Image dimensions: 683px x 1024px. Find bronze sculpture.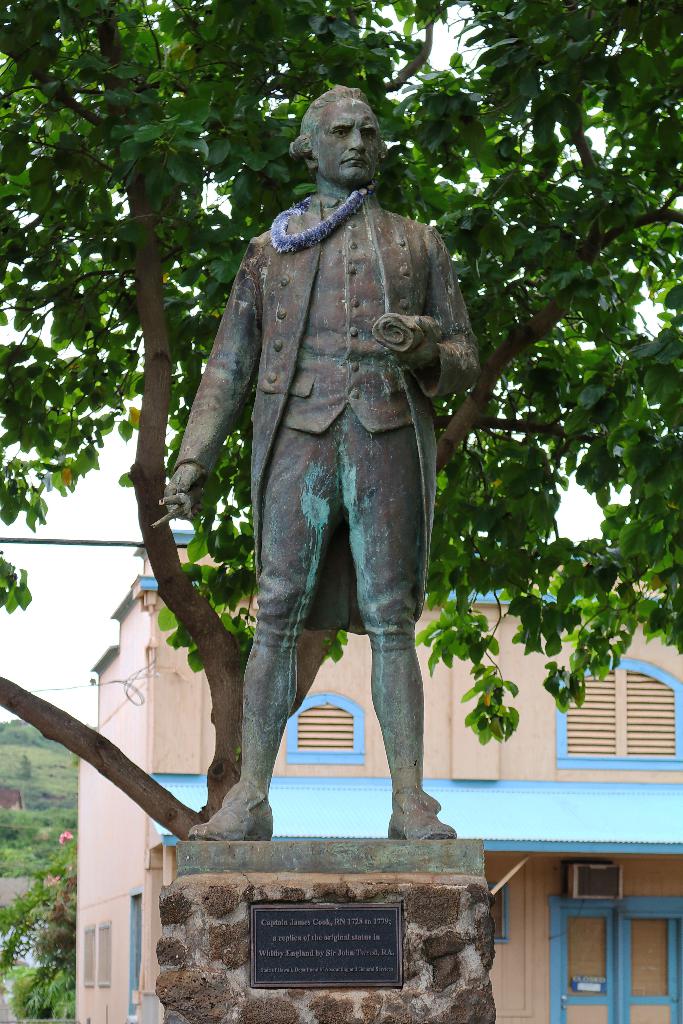
{"left": 150, "top": 84, "right": 486, "bottom": 835}.
